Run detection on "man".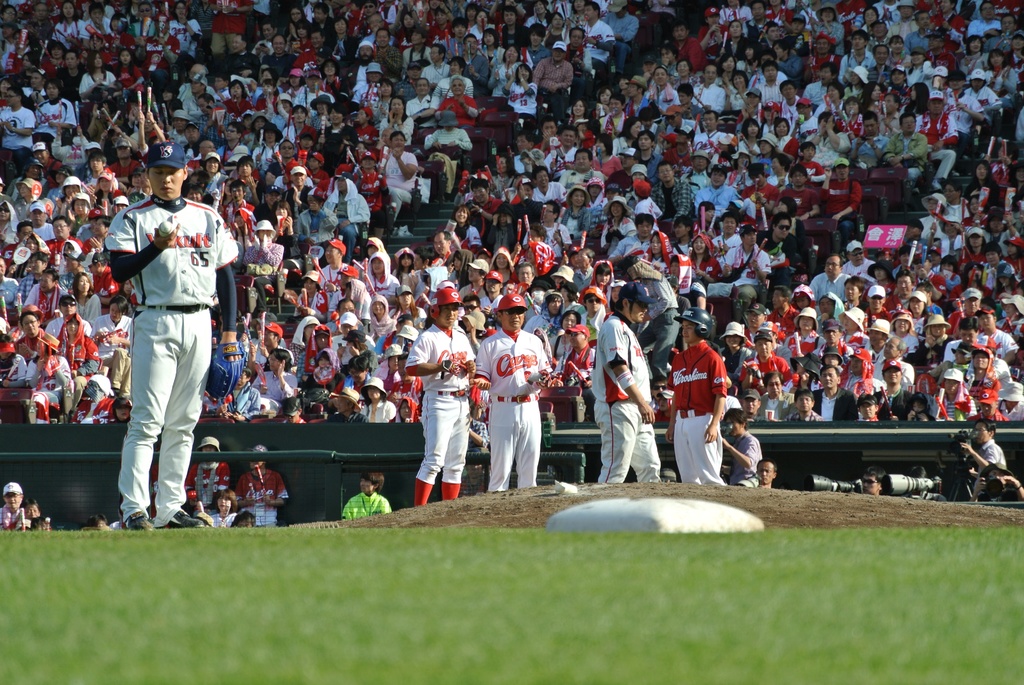
Result: crop(186, 437, 228, 514).
